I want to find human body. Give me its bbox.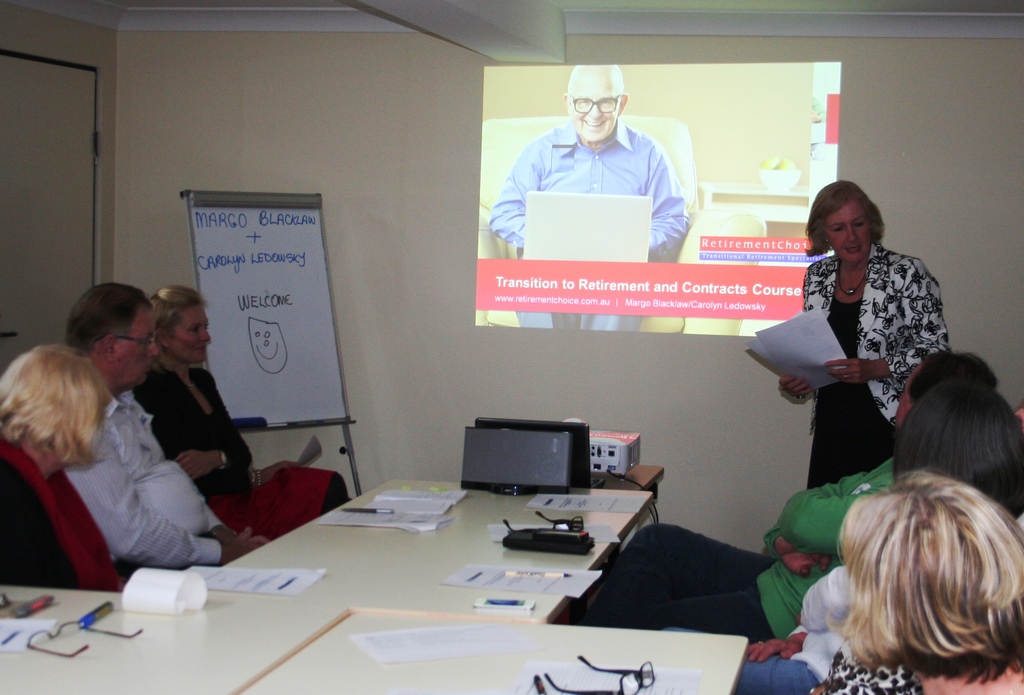
(806,469,1023,694).
